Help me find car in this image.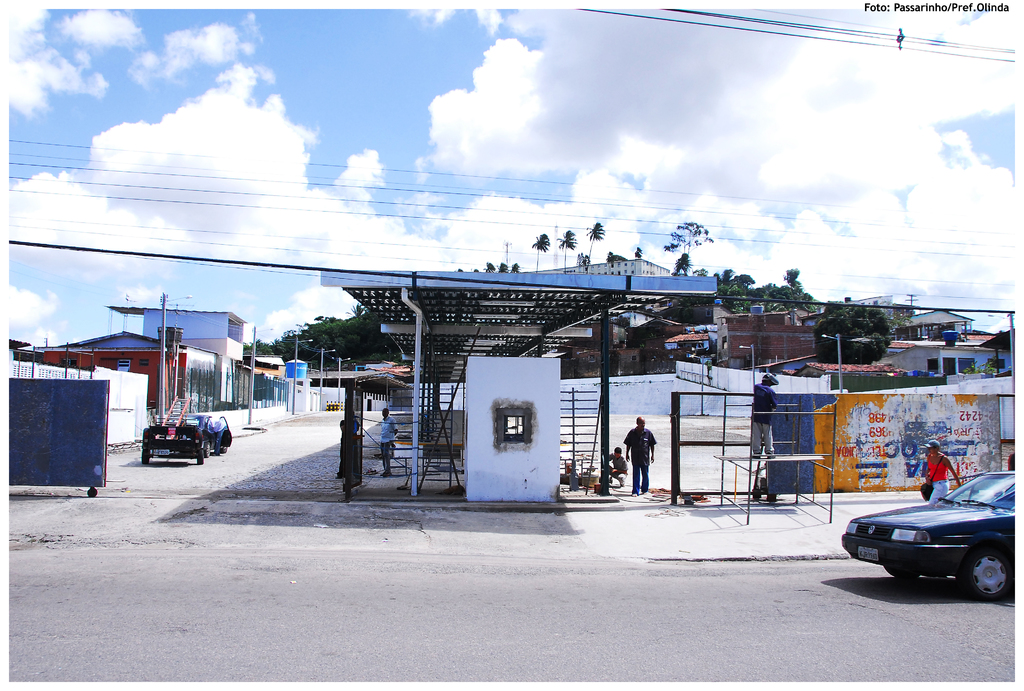
Found it: BBox(140, 423, 203, 462).
